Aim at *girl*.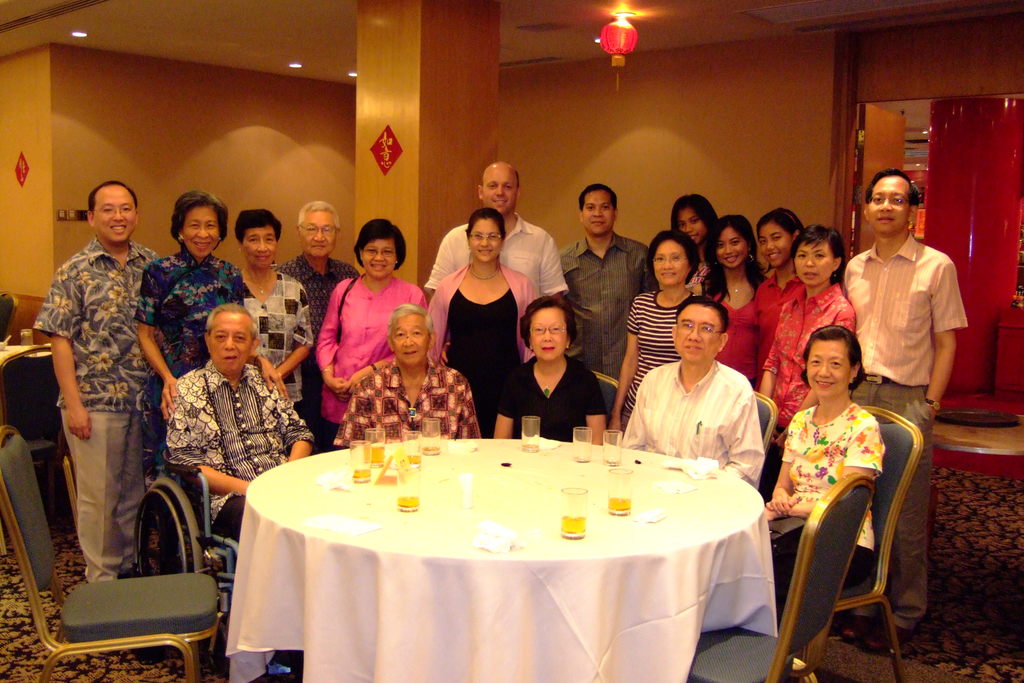
Aimed at [698,215,776,388].
